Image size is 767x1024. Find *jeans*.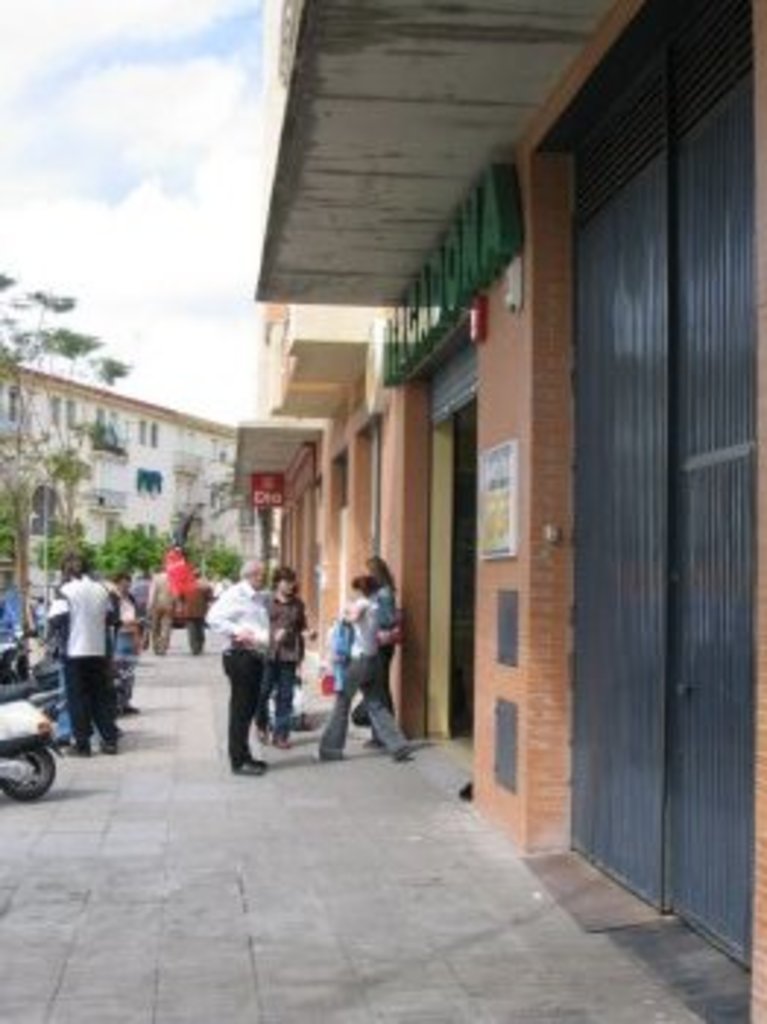
[316,650,398,746].
